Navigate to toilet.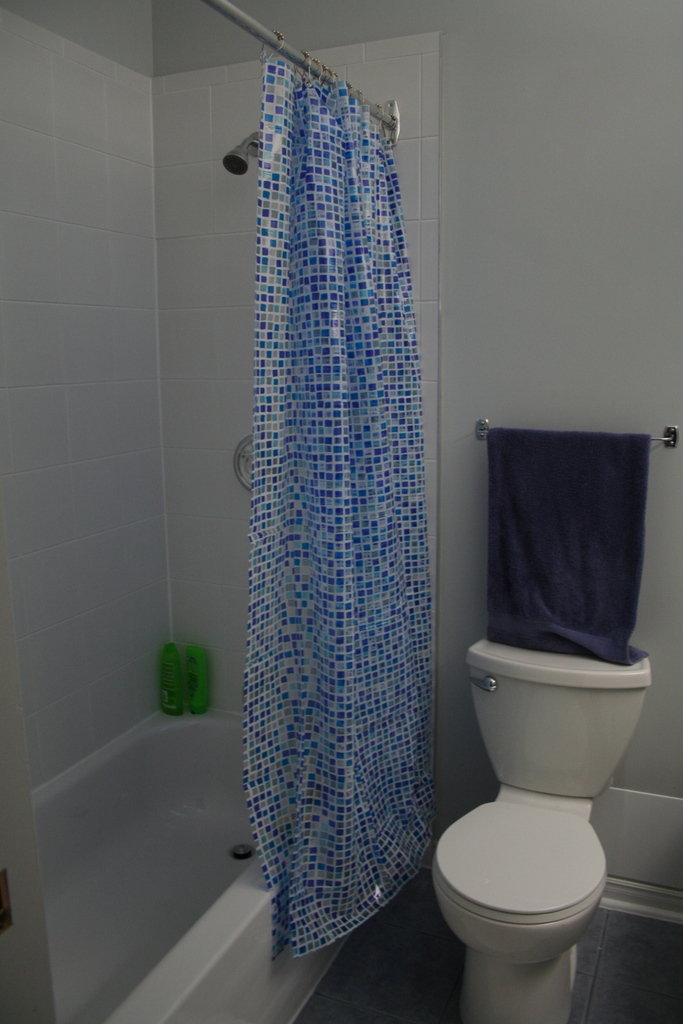
Navigation target: <region>426, 781, 607, 1023</region>.
